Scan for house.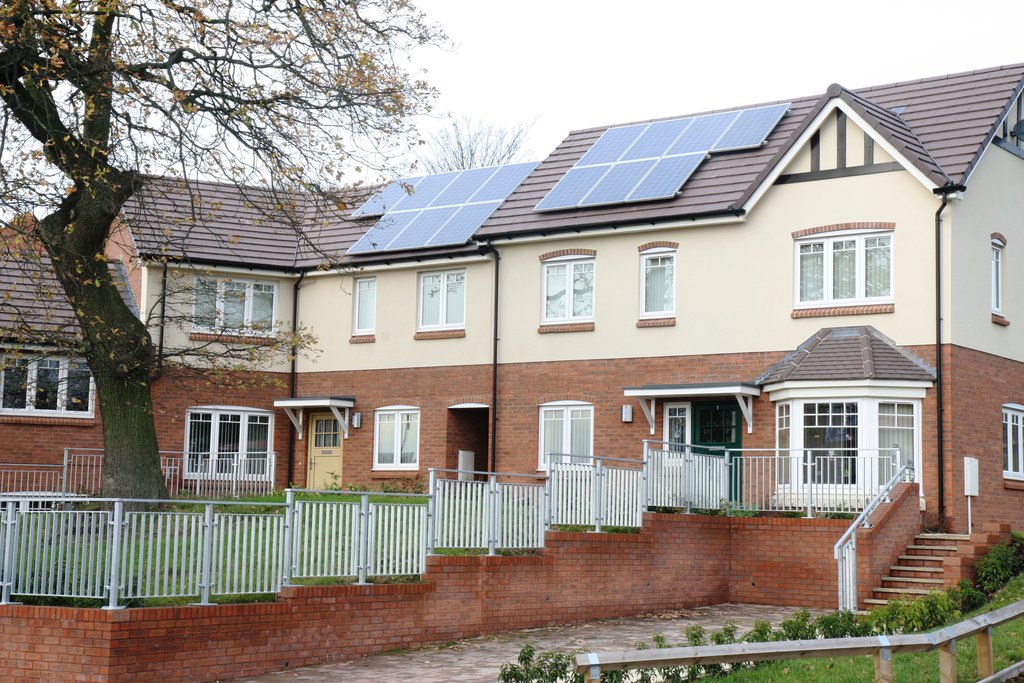
Scan result: Rect(104, 51, 976, 632).
